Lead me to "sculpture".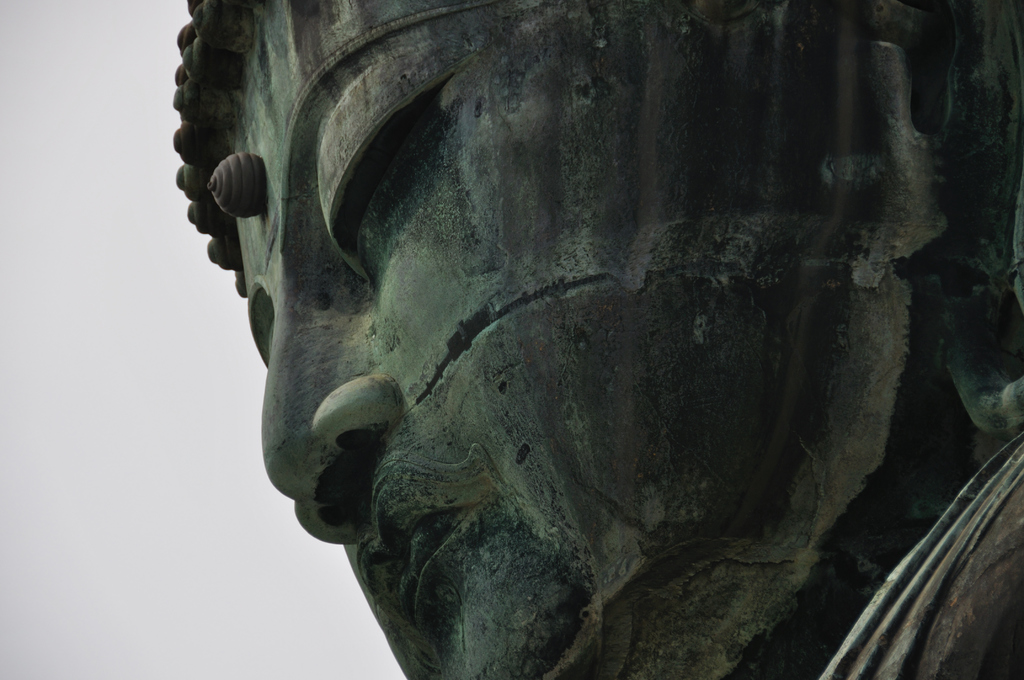
Lead to (210,0,976,667).
